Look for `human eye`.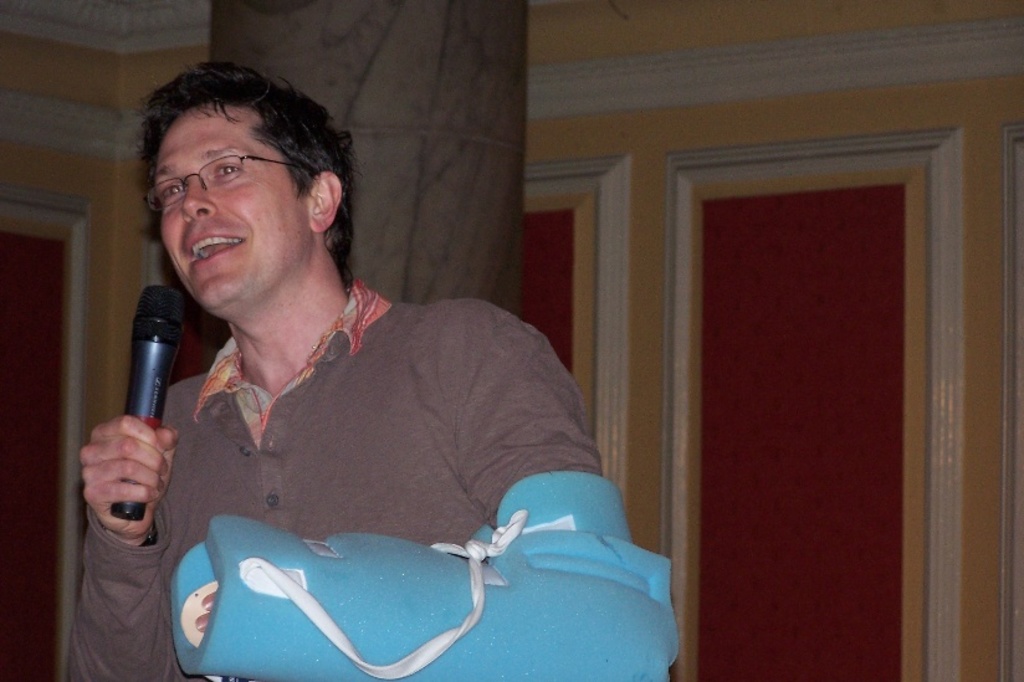
Found: 155 181 189 202.
